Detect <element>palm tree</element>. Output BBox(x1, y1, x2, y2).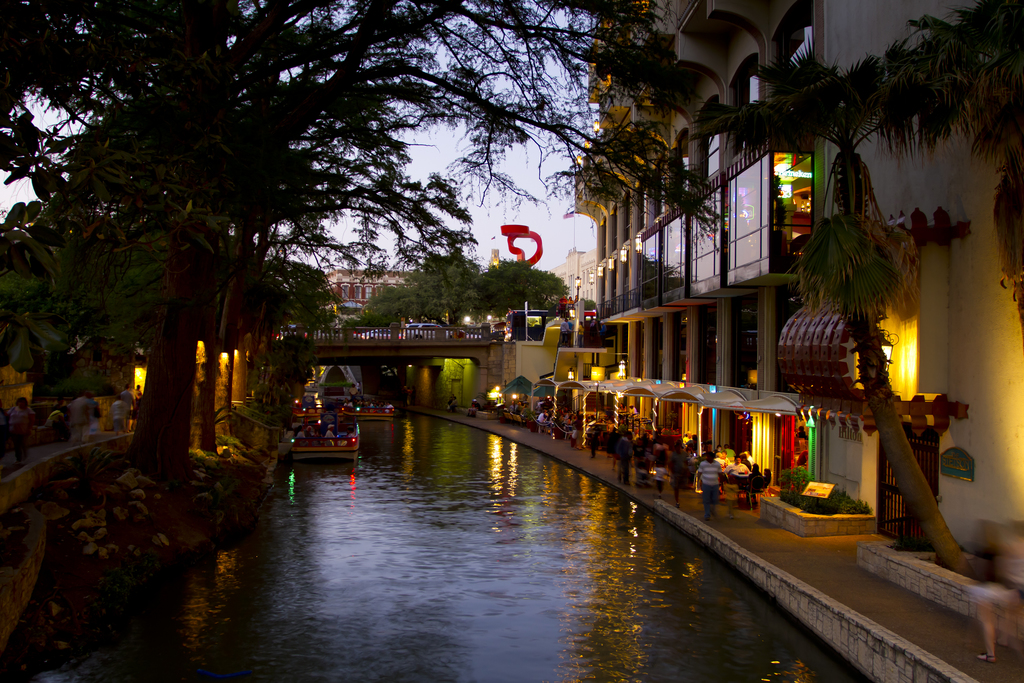
BBox(678, 47, 947, 566).
